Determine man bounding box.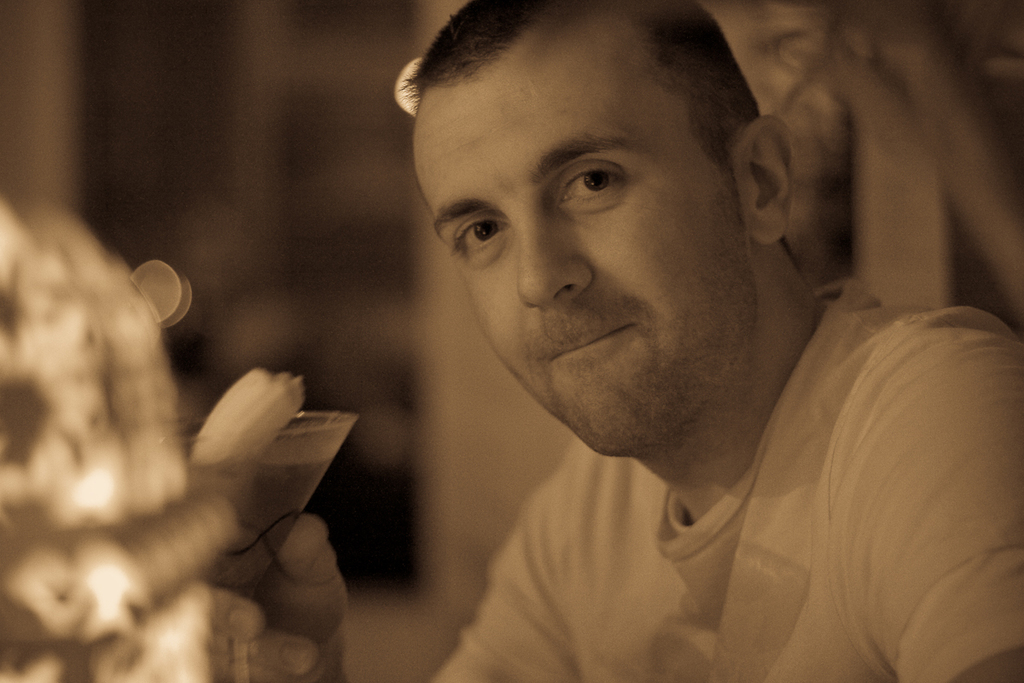
Determined: (left=300, top=11, right=1015, bottom=664).
